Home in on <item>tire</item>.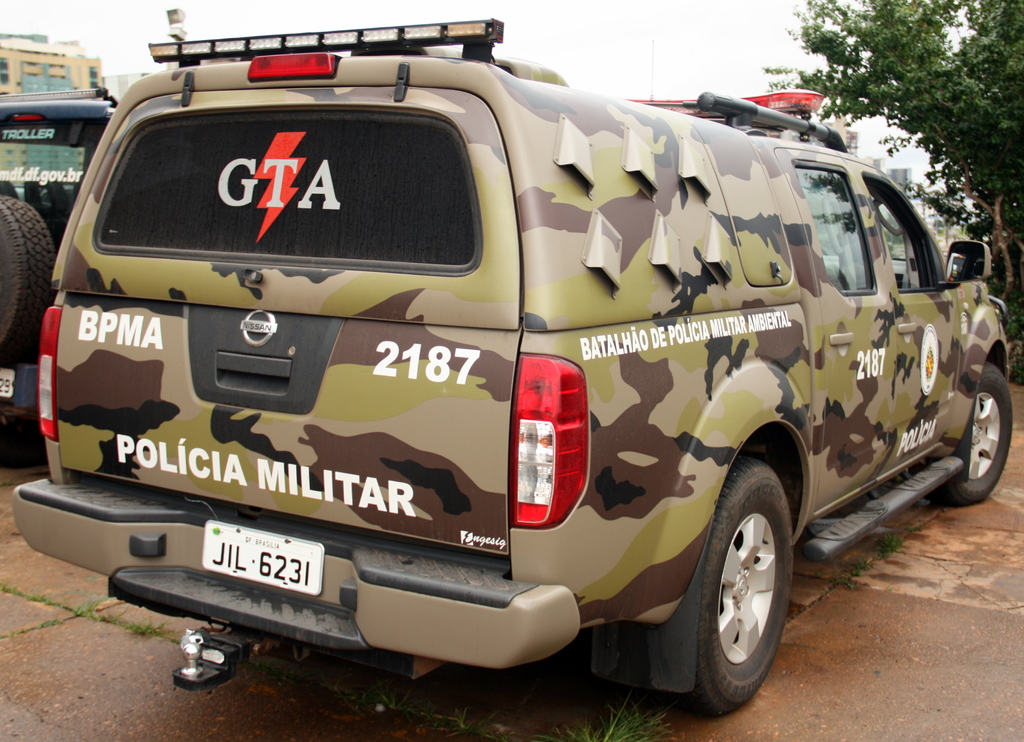
Homed in at bbox=[934, 358, 1017, 503].
